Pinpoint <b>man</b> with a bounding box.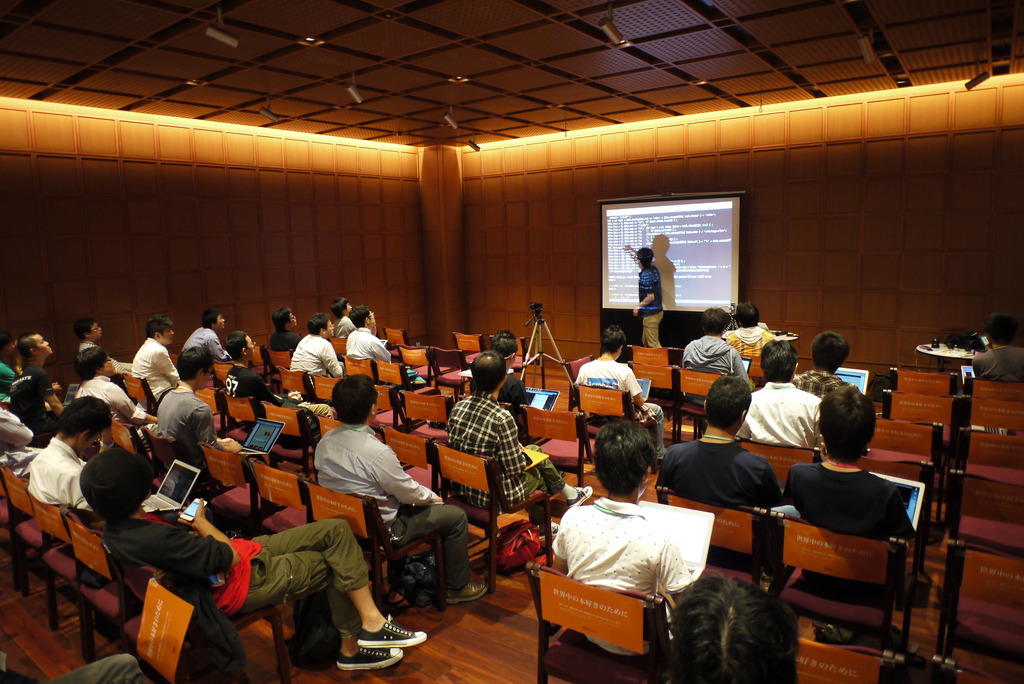
x1=622 y1=241 x2=666 y2=350.
